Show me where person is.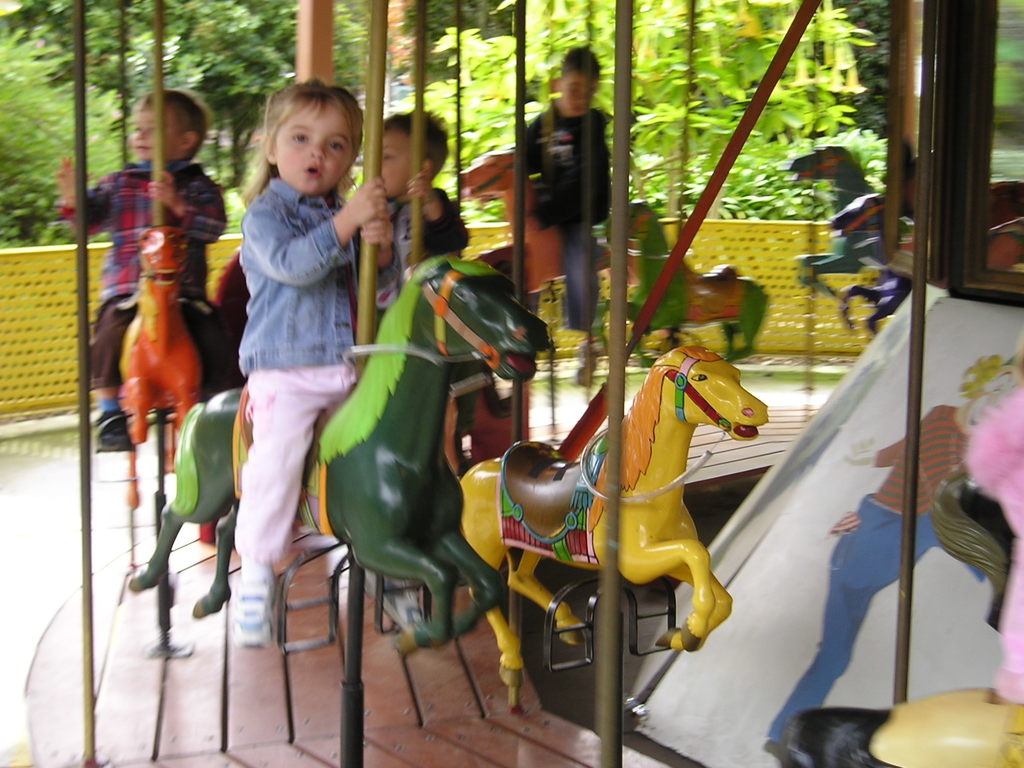
person is at select_region(367, 110, 473, 339).
